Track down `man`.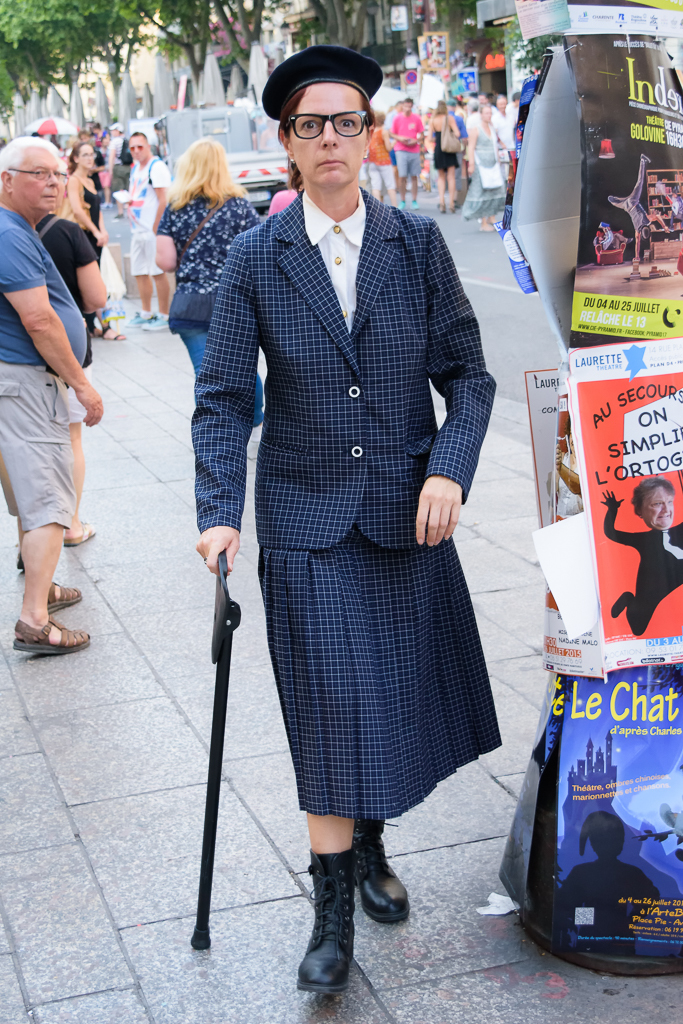
Tracked to (473,88,490,108).
